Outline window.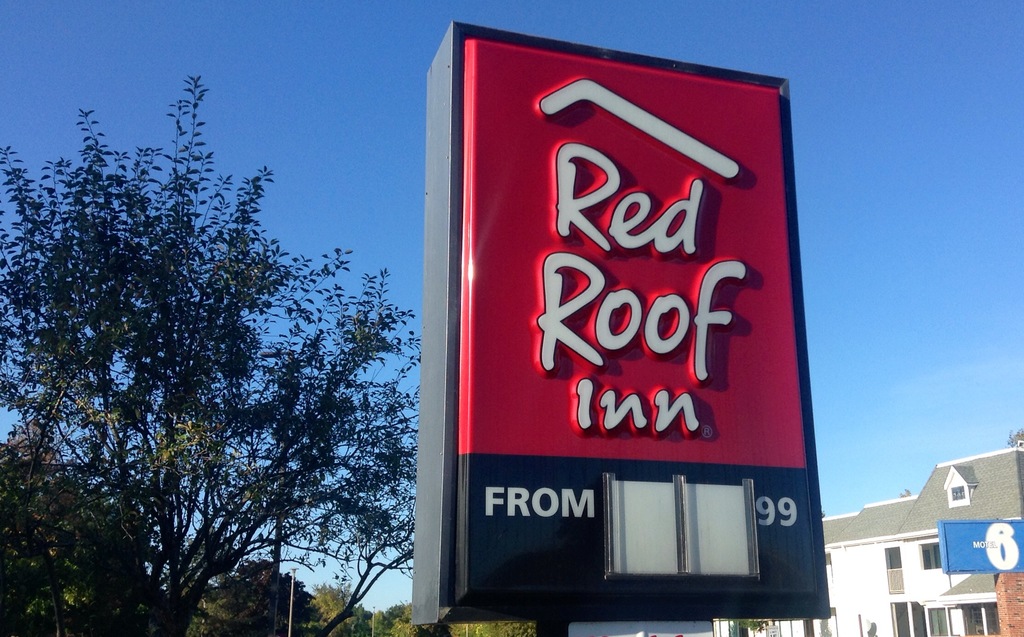
Outline: (613,474,796,595).
